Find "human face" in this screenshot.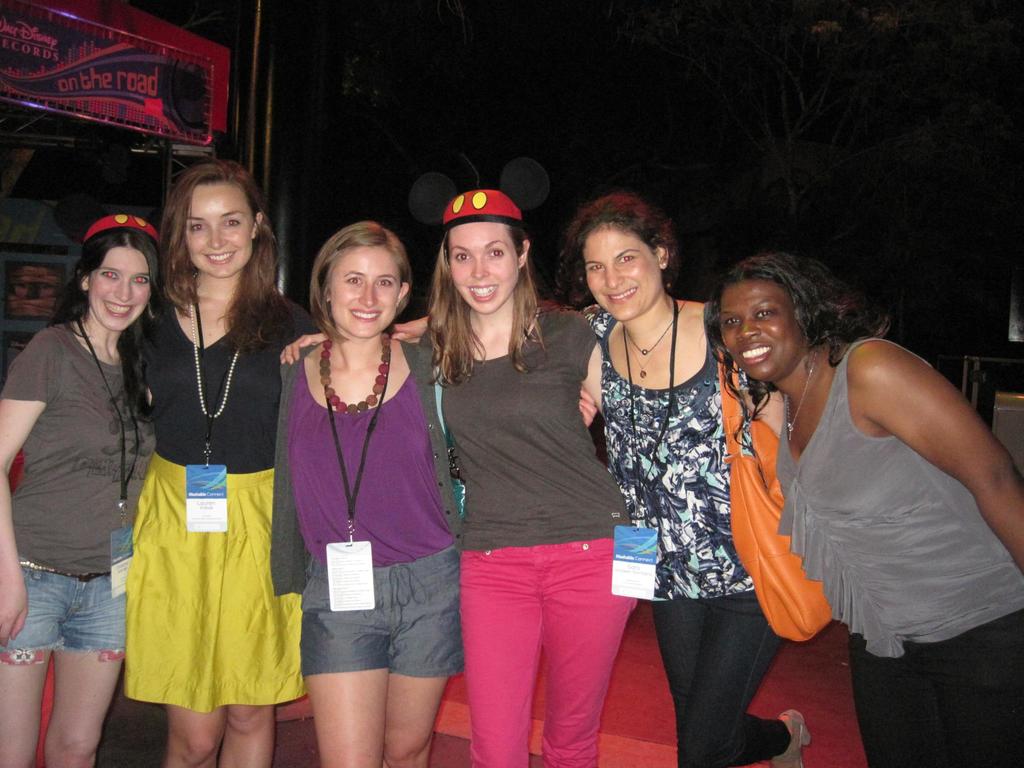
The bounding box for "human face" is 580:232:662:316.
